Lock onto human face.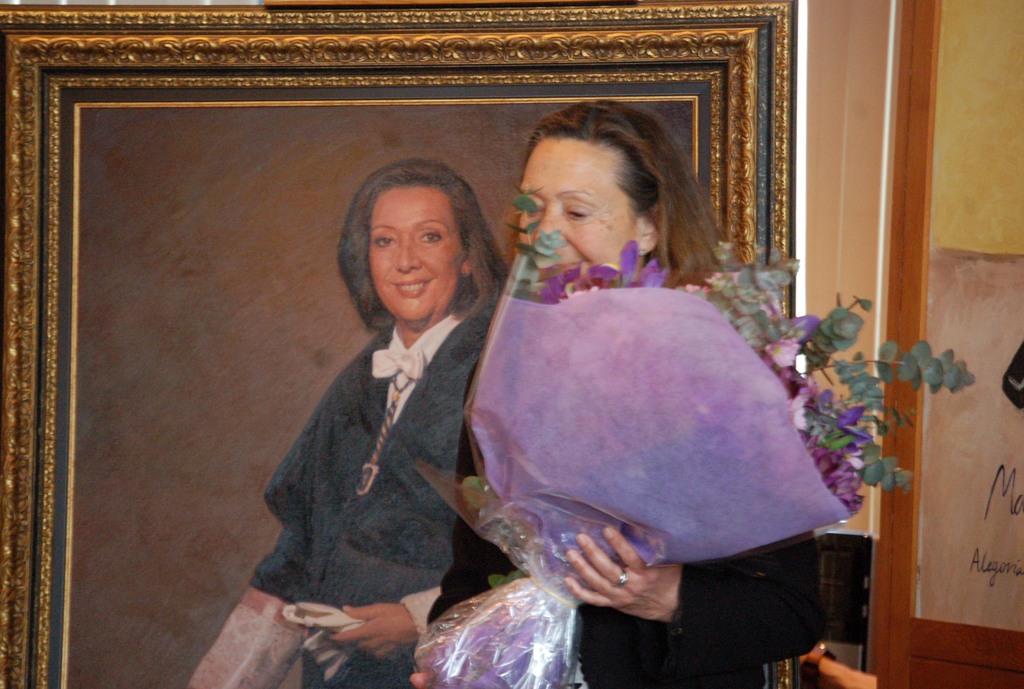
Locked: Rect(371, 183, 461, 325).
